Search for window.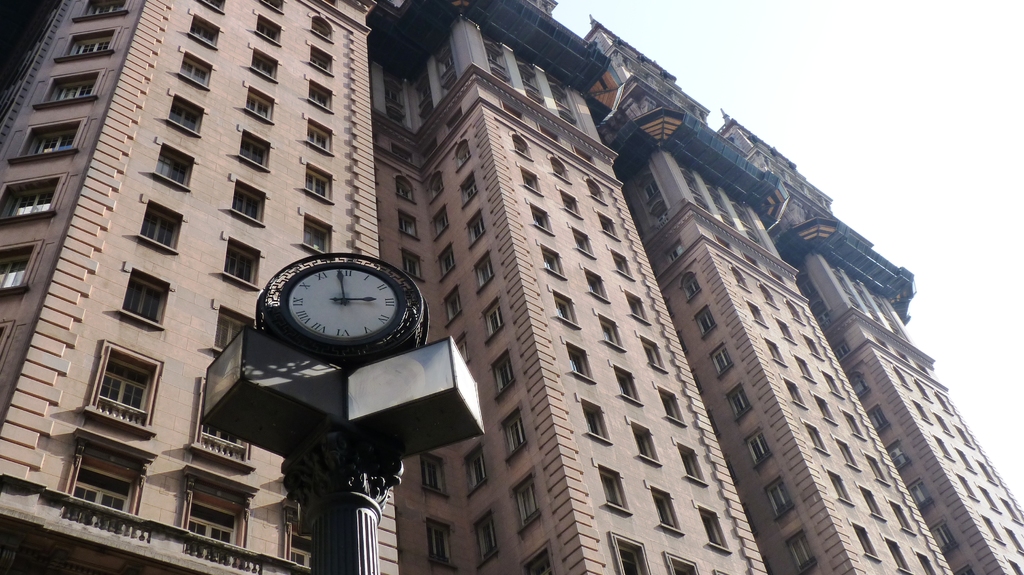
Found at x1=559, y1=190, x2=581, y2=216.
